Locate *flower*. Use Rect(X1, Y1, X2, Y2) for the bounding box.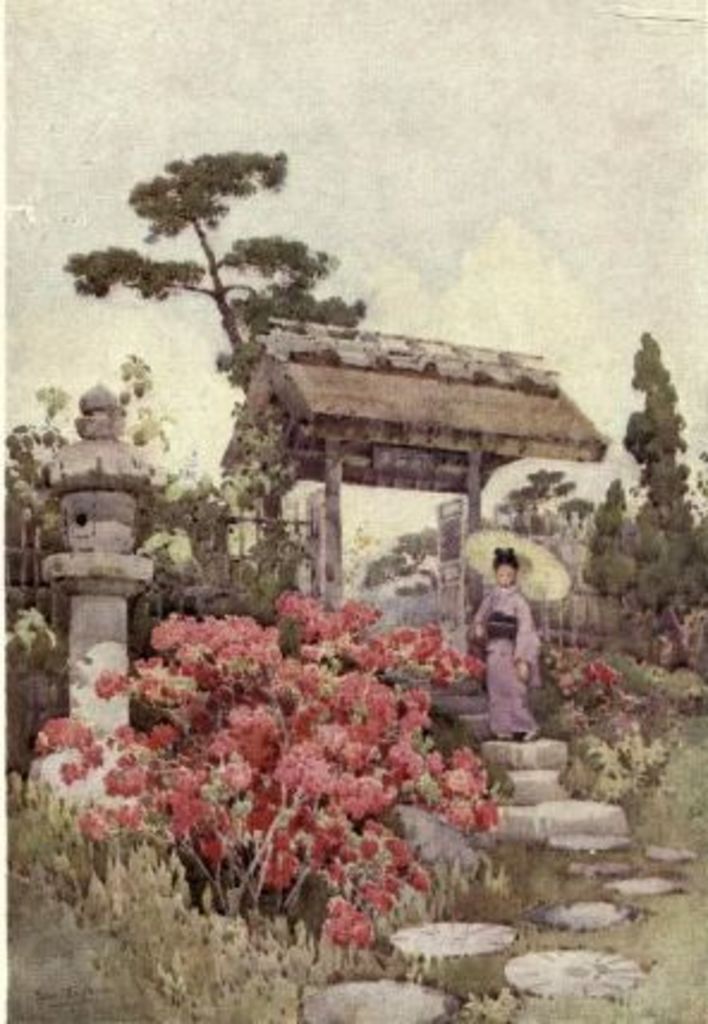
Rect(313, 892, 366, 940).
